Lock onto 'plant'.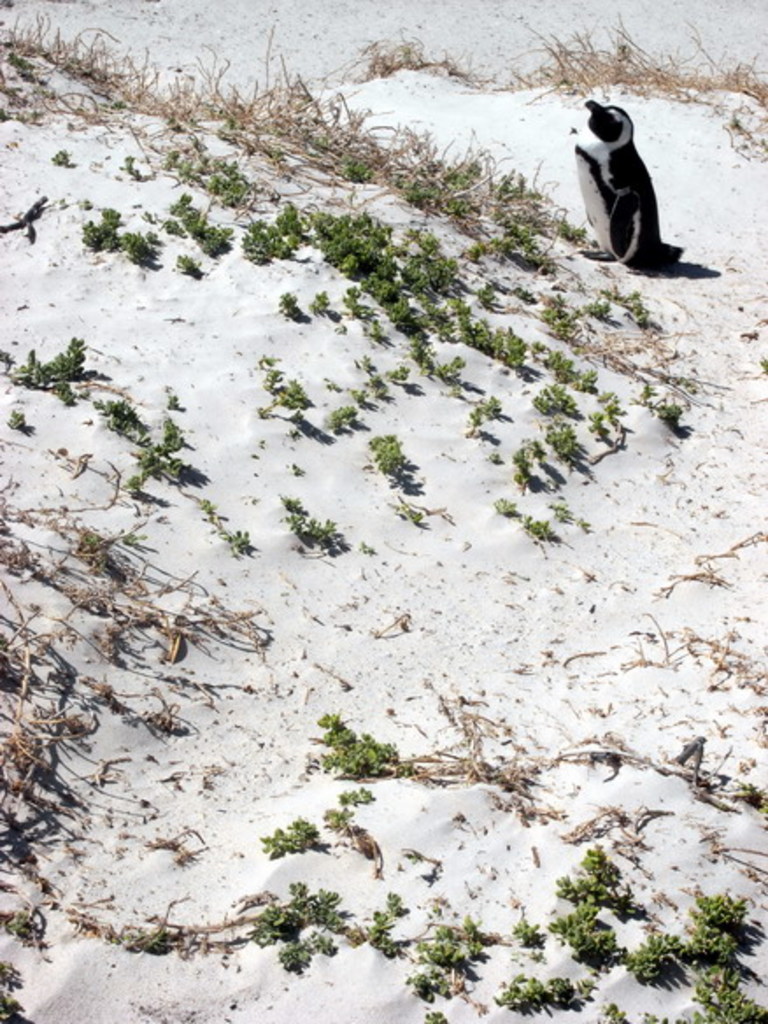
Locked: crop(345, 282, 382, 317).
